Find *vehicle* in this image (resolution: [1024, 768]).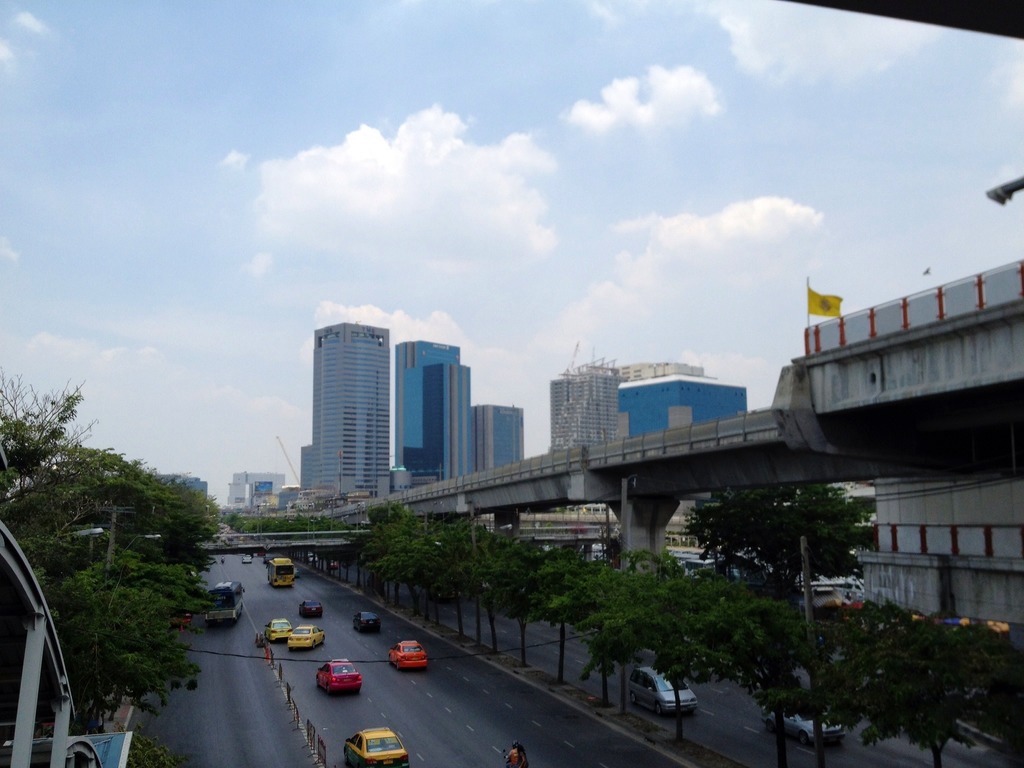
(x1=351, y1=611, x2=383, y2=635).
